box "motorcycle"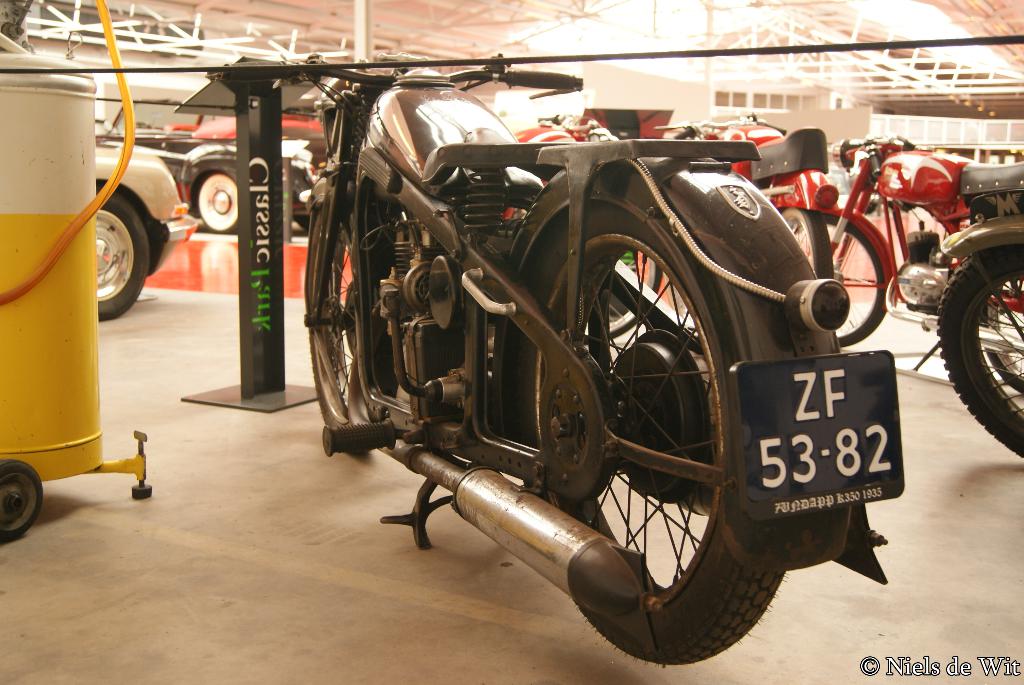
<bbox>515, 110, 624, 143</bbox>
